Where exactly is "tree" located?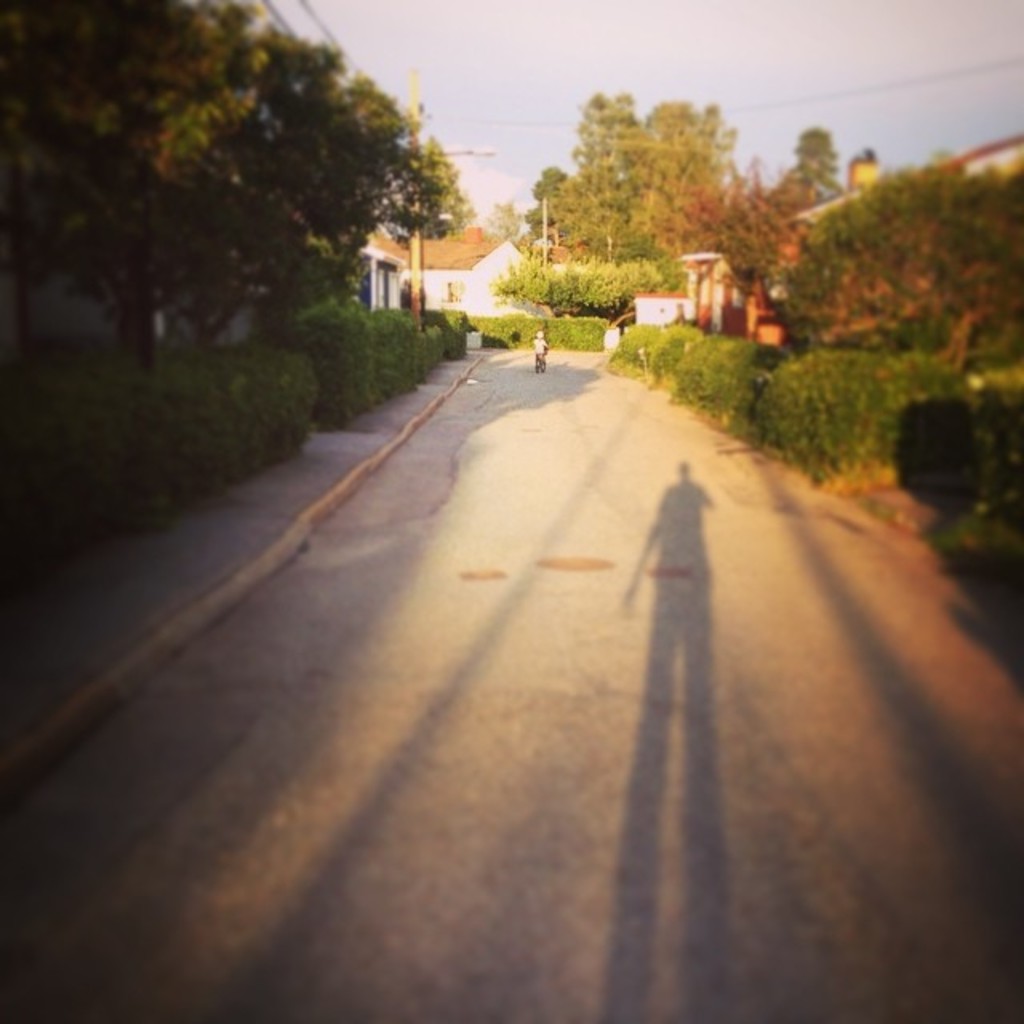
Its bounding box is detection(408, 134, 478, 245).
